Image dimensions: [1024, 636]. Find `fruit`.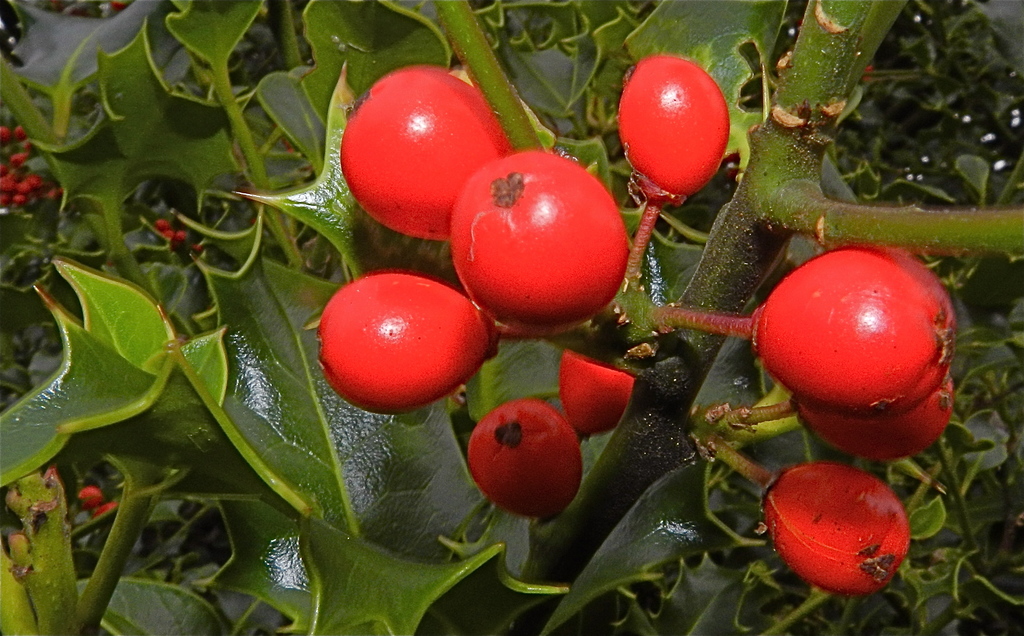
[467, 401, 582, 523].
